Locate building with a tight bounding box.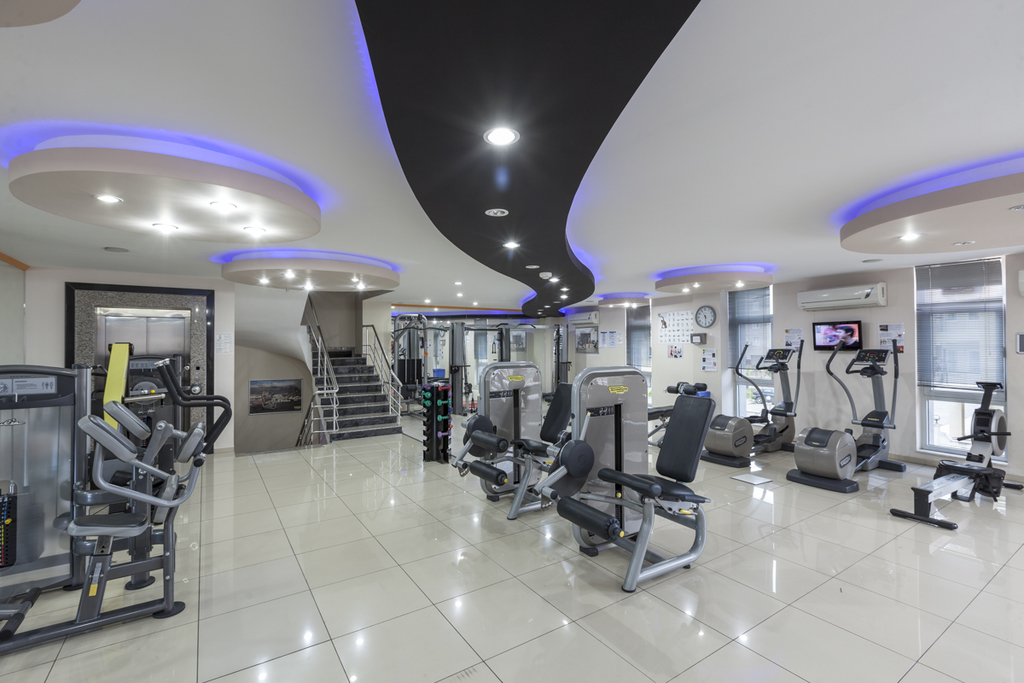
select_region(0, 0, 1023, 682).
